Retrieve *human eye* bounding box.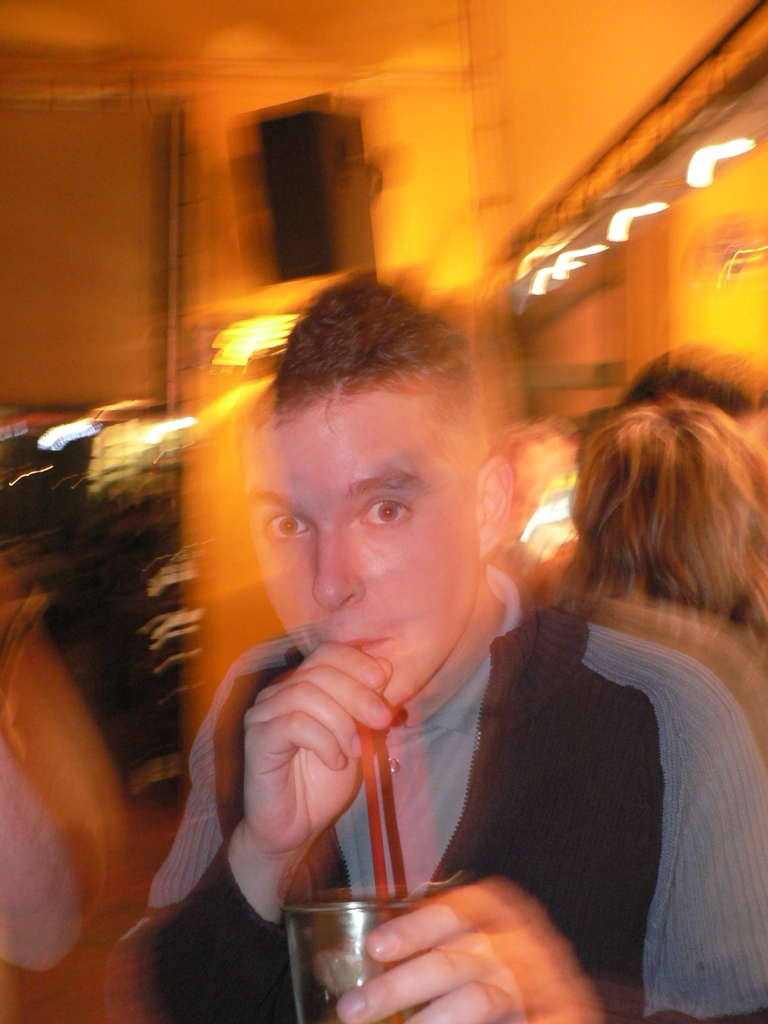
Bounding box: Rect(258, 509, 316, 547).
